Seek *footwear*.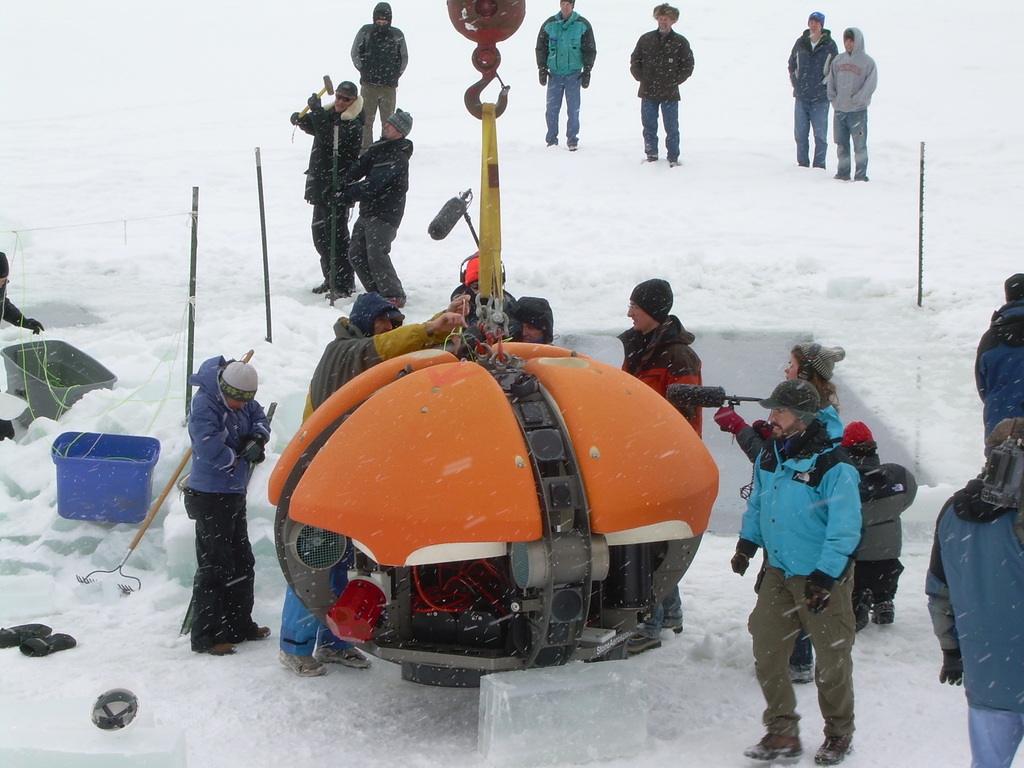
detection(643, 156, 659, 163).
